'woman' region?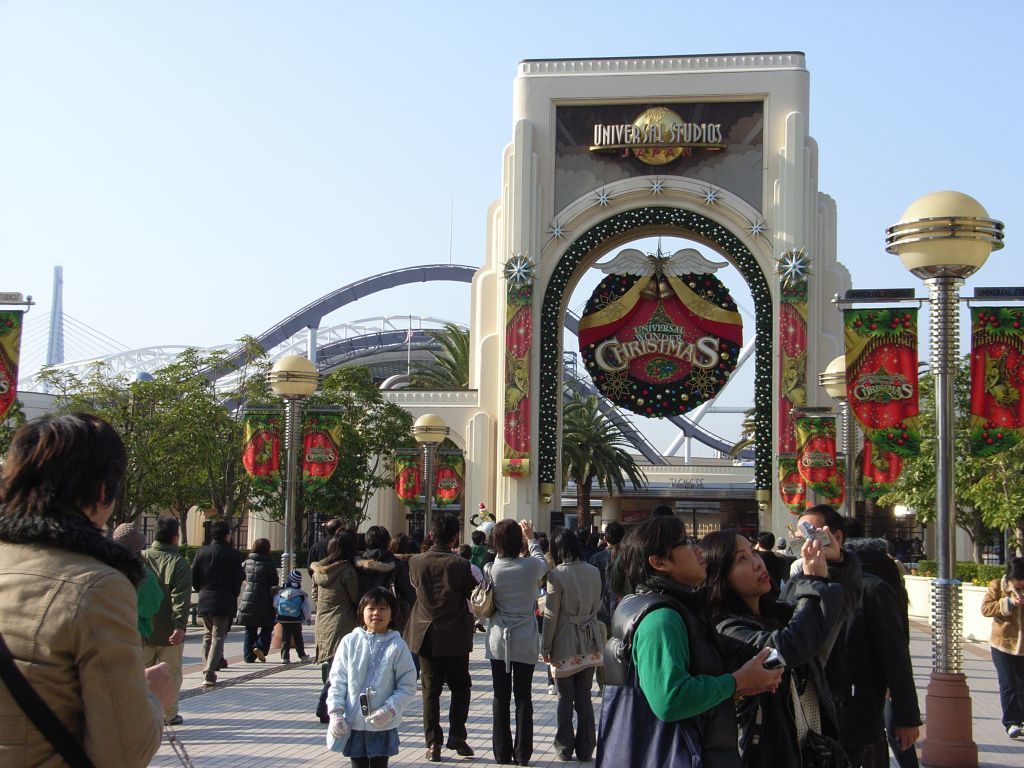
<bbox>980, 553, 1023, 739</bbox>
